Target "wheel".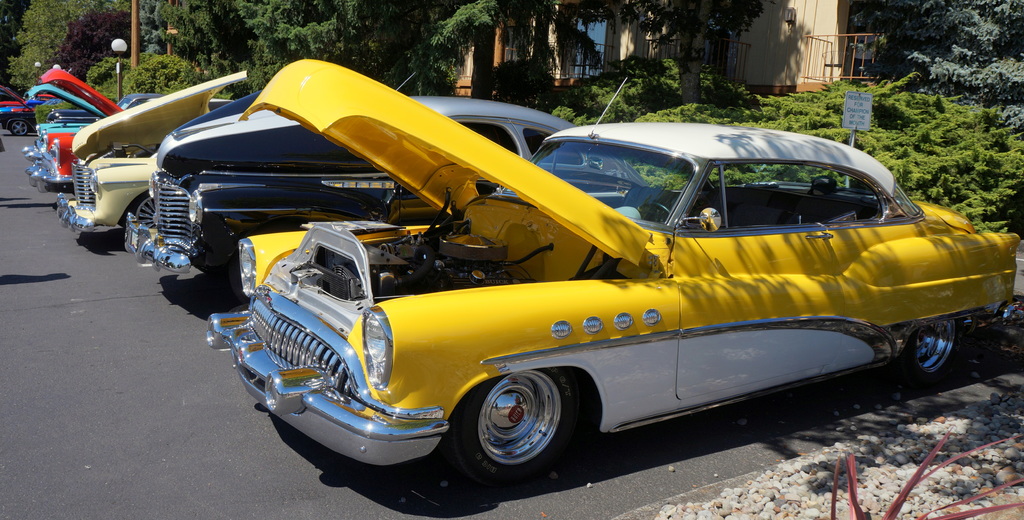
Target region: [left=127, top=192, right=159, bottom=232].
